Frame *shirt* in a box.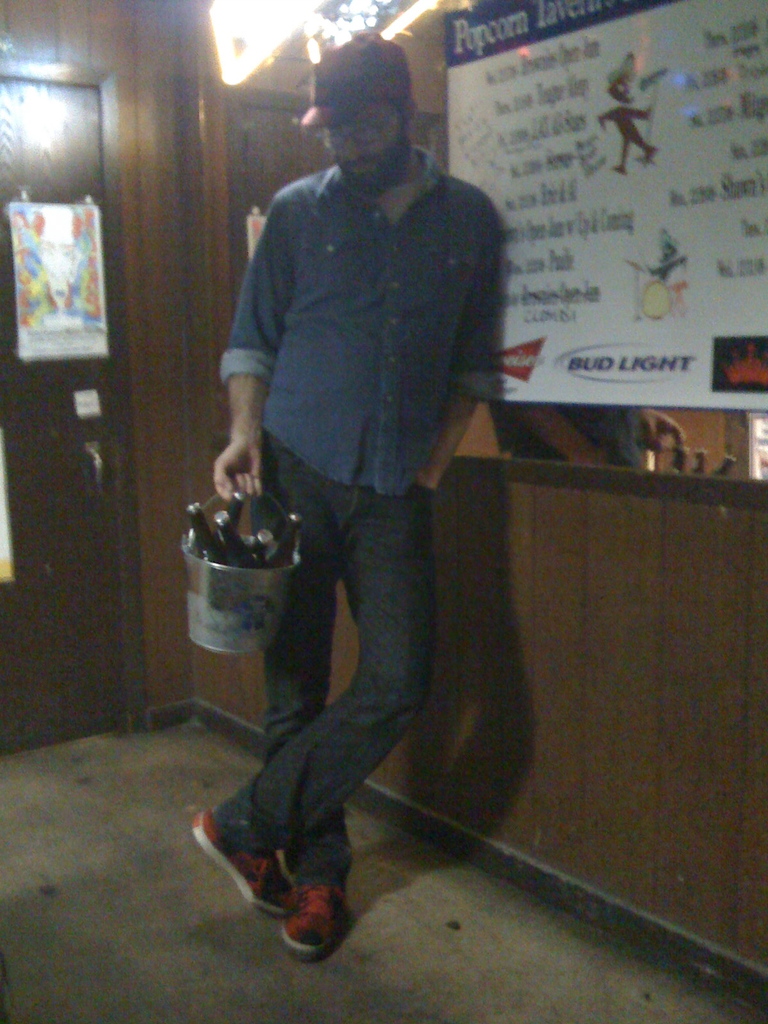
box=[219, 130, 508, 521].
